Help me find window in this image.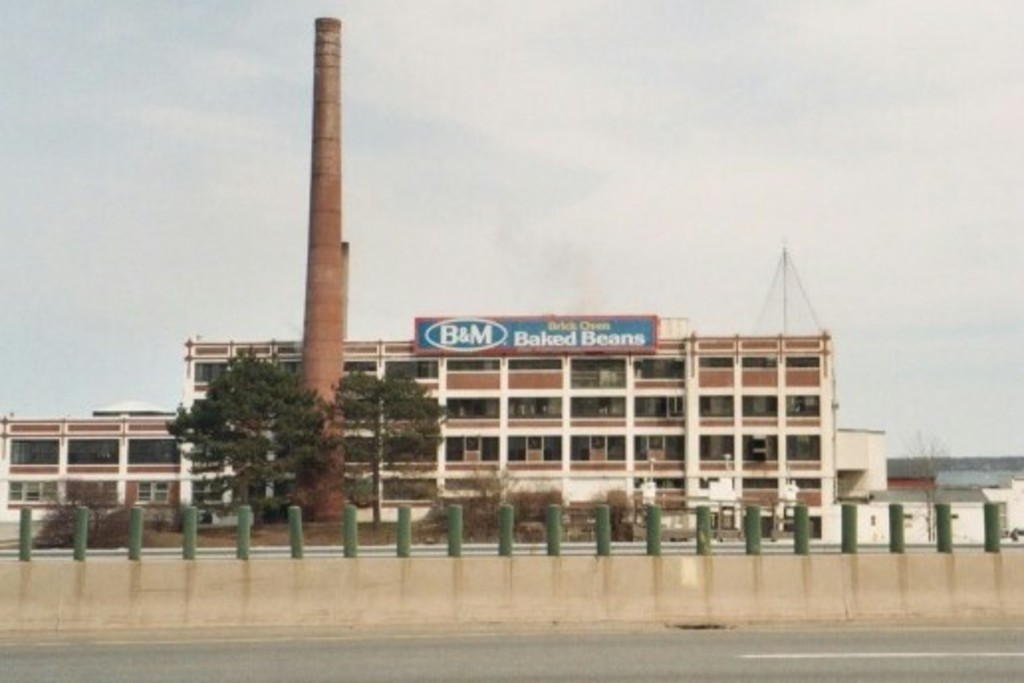
Found it: (left=8, top=439, right=65, bottom=469).
